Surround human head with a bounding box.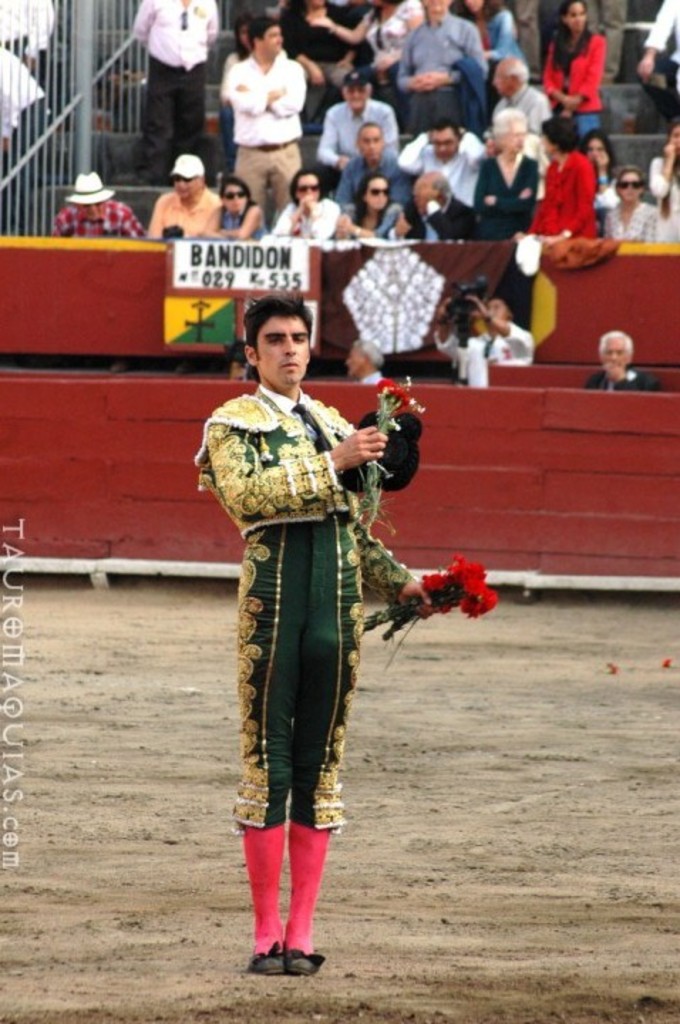
(left=343, top=68, right=374, bottom=108).
